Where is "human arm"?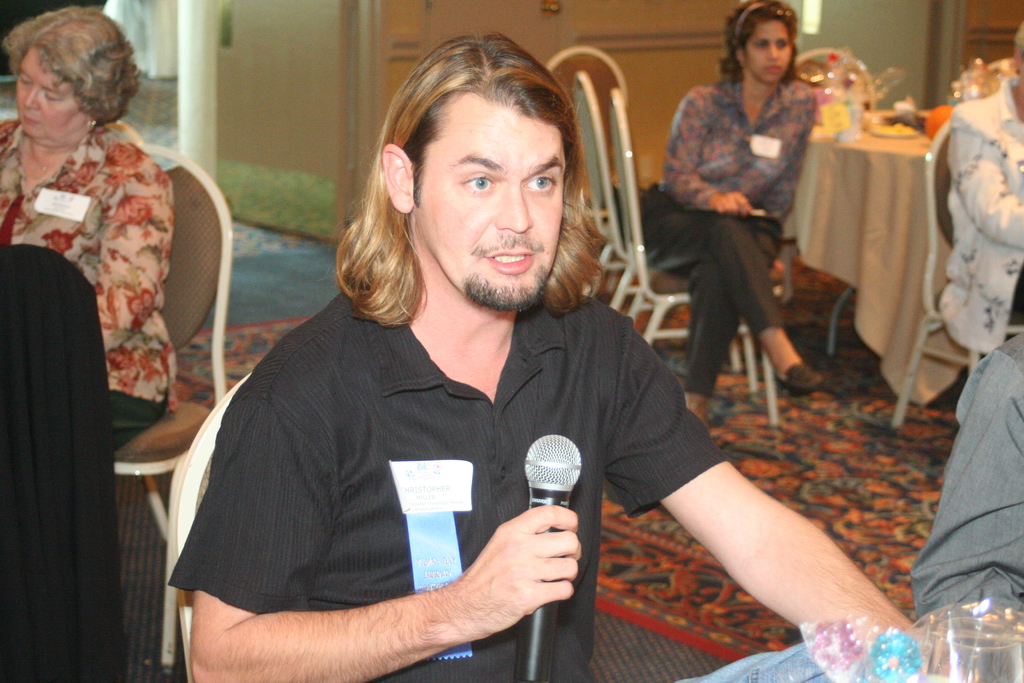
x1=751 y1=101 x2=817 y2=226.
